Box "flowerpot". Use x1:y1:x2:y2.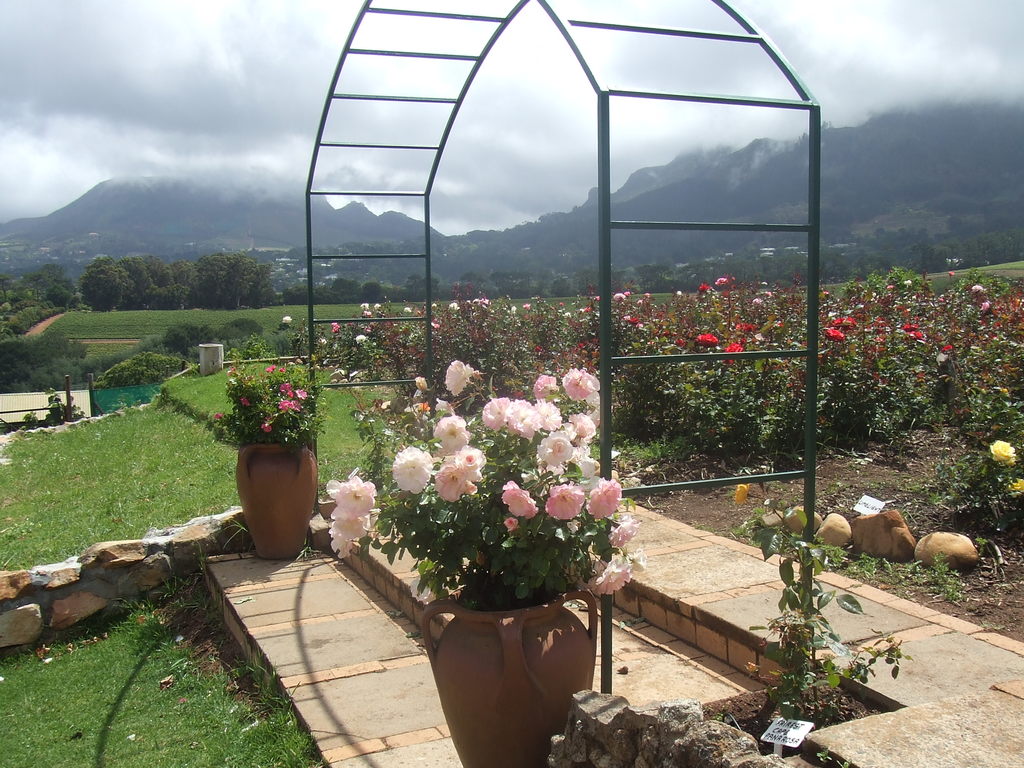
420:577:599:767.
